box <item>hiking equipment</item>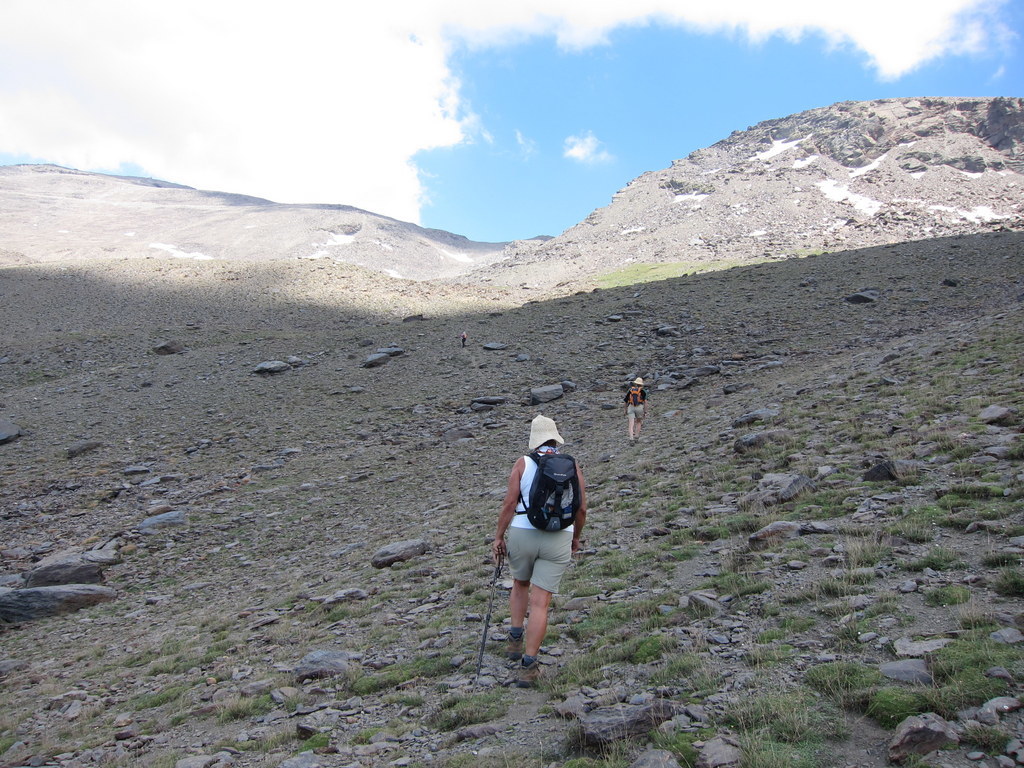
box=[471, 536, 506, 683]
